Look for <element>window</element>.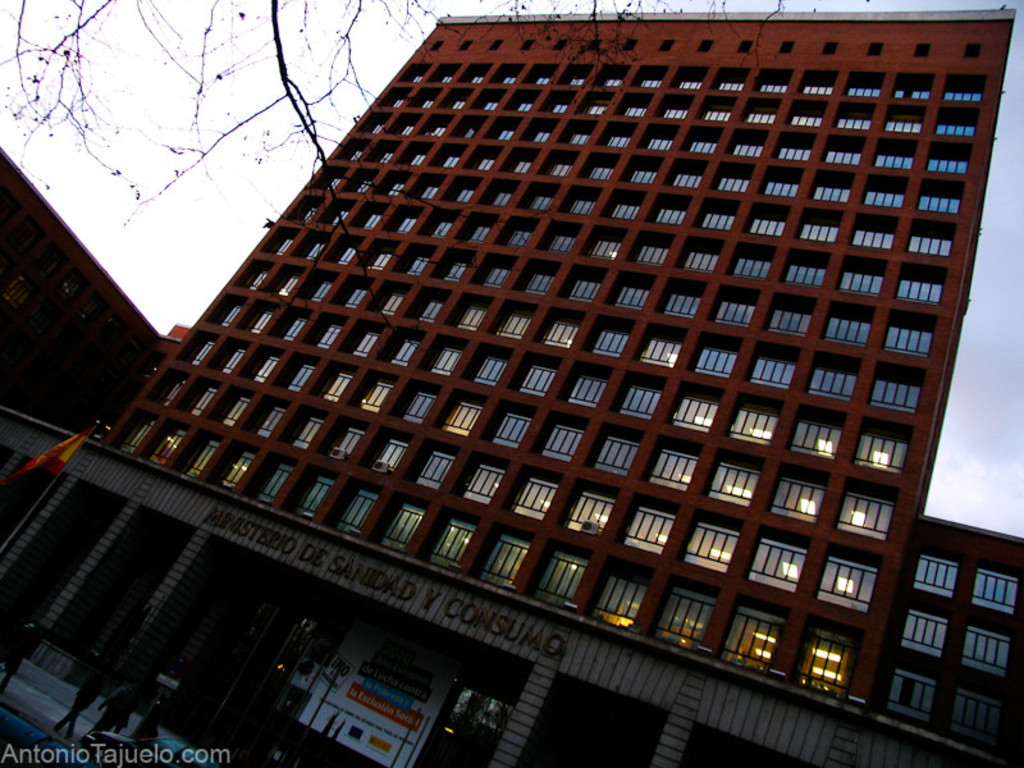
Found: (484, 411, 534, 449).
